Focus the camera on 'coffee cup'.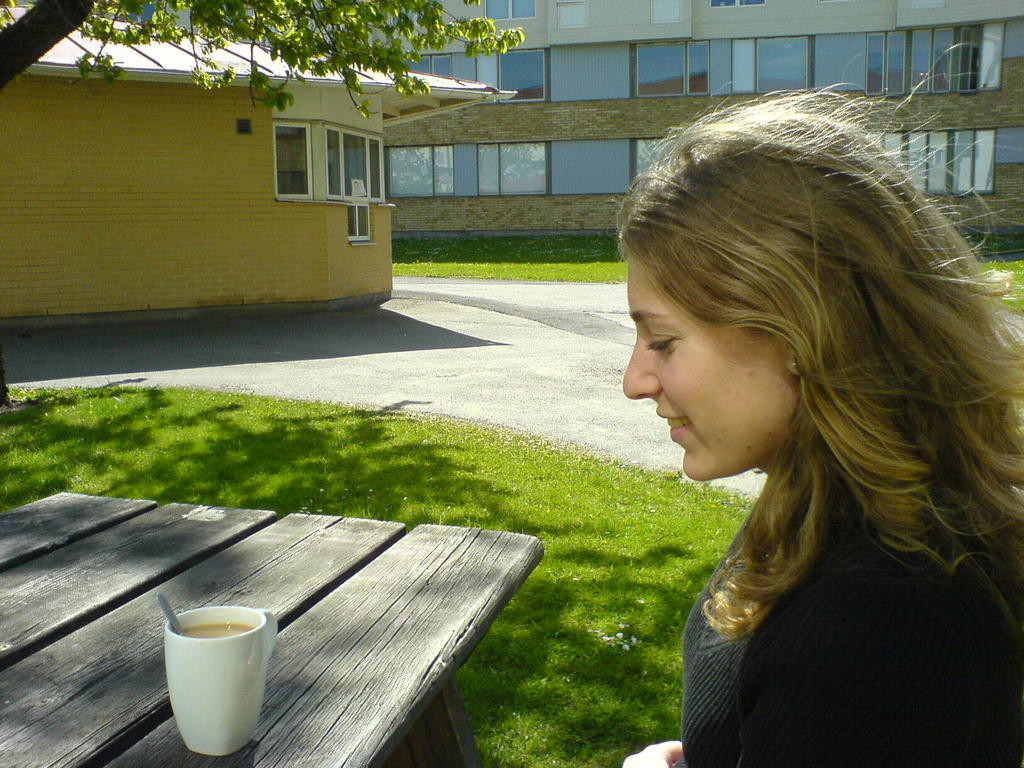
Focus region: 164:607:277:756.
